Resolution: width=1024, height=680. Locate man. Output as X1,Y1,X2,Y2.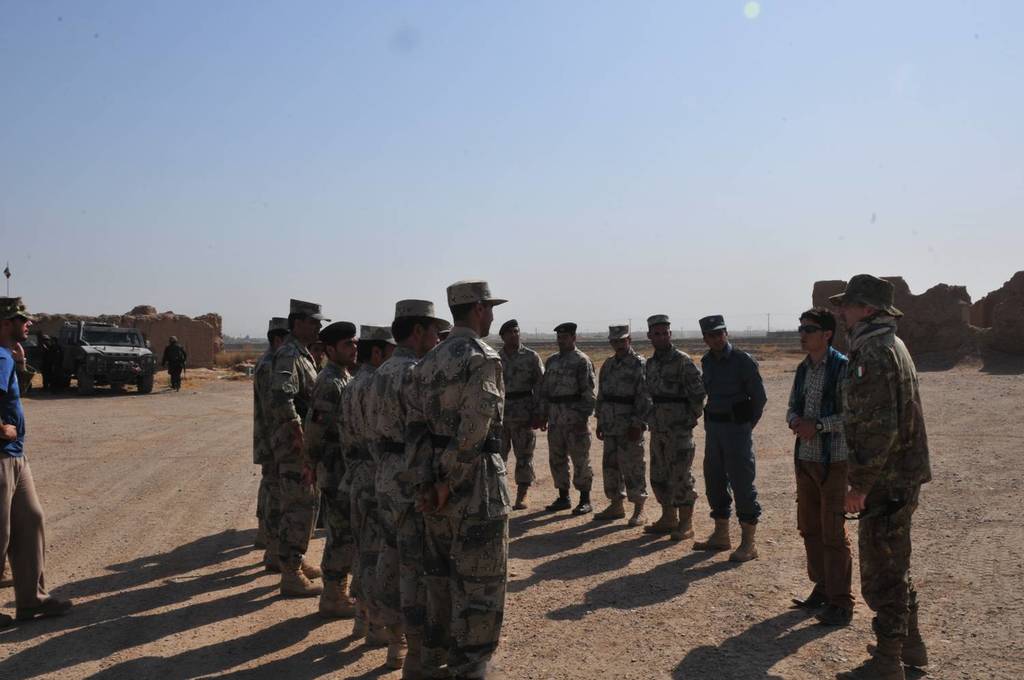
272,300,322,597.
